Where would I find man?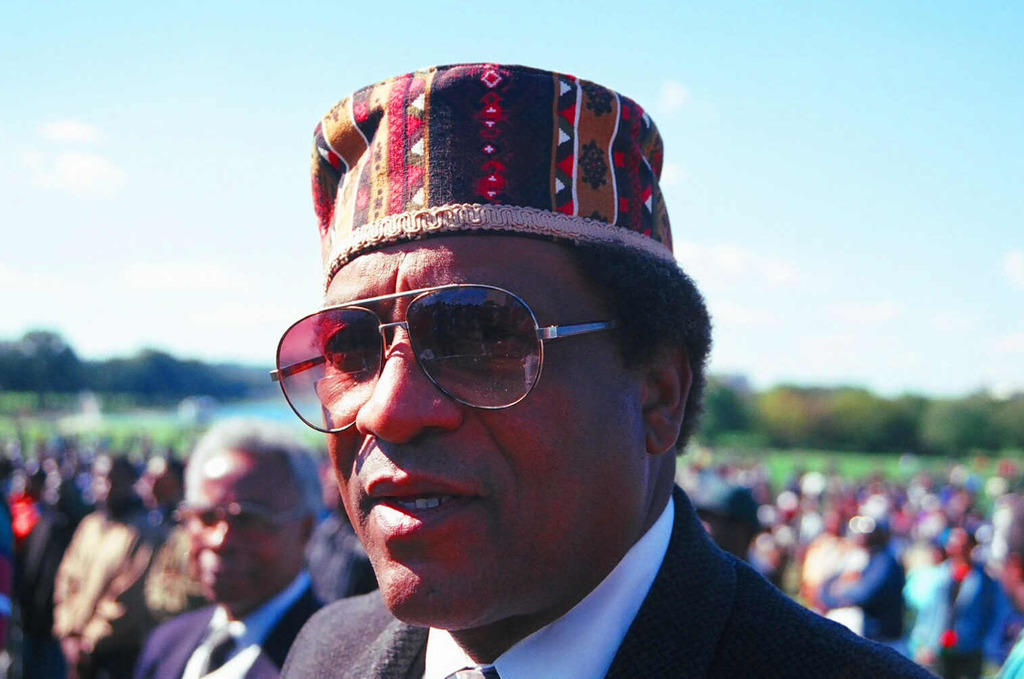
At (181, 80, 906, 678).
